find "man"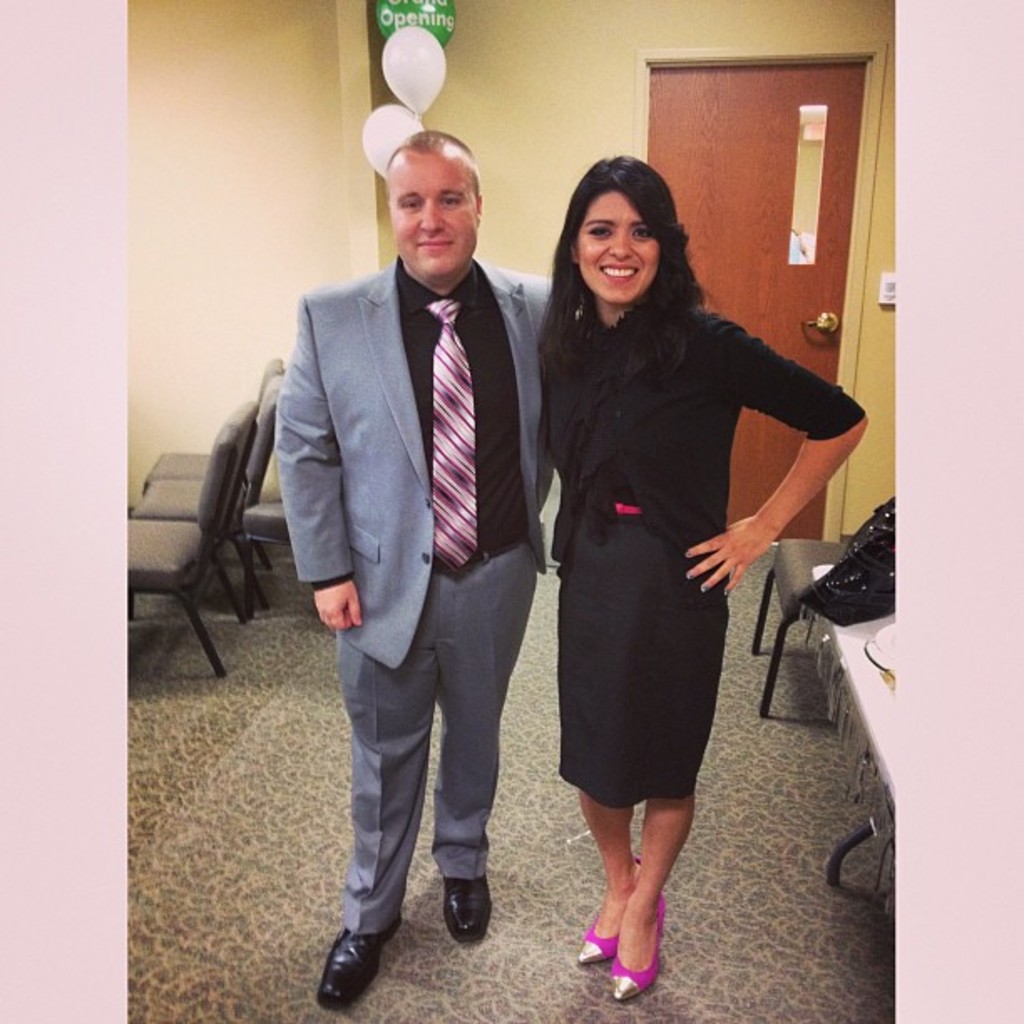
{"left": 271, "top": 129, "right": 550, "bottom": 1014}
